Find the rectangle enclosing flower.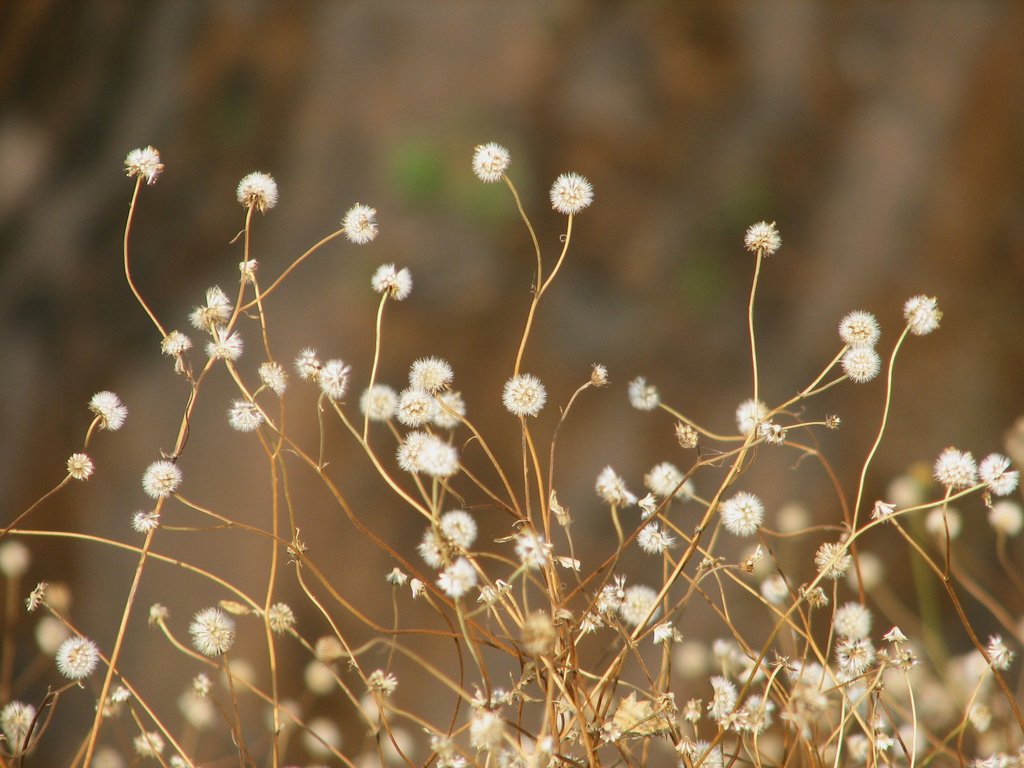
841 346 878 381.
